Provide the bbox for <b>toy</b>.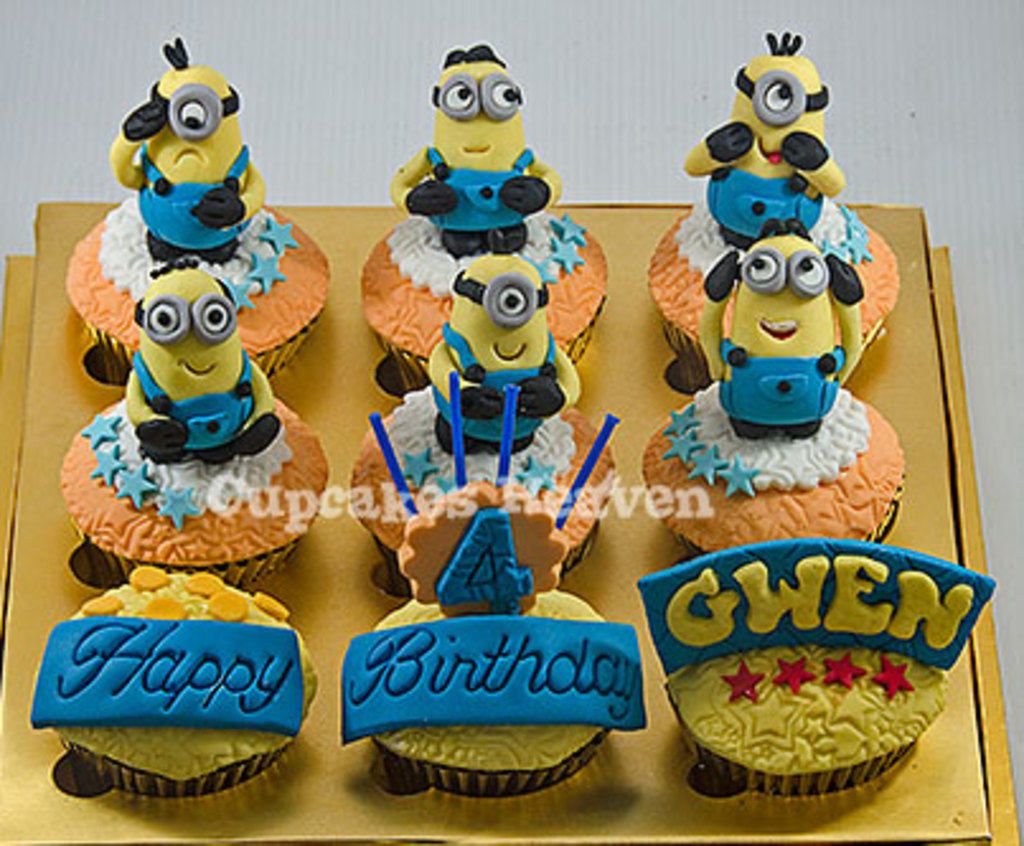
<box>681,33,856,246</box>.
